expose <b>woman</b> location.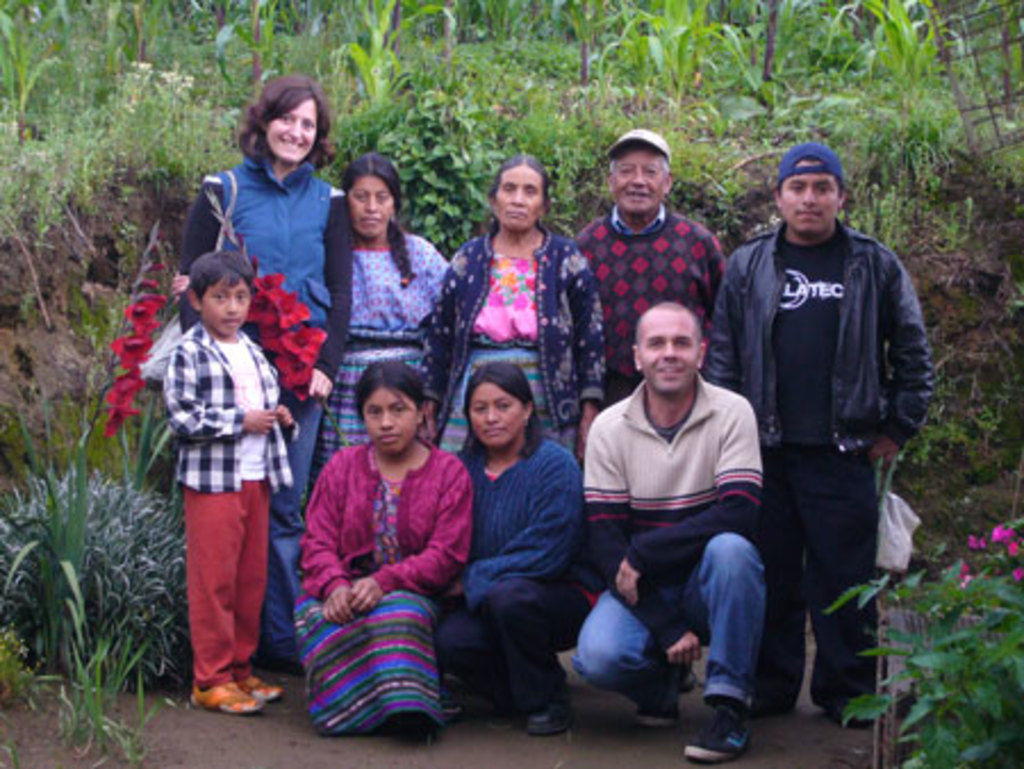
Exposed at bbox(426, 152, 603, 476).
